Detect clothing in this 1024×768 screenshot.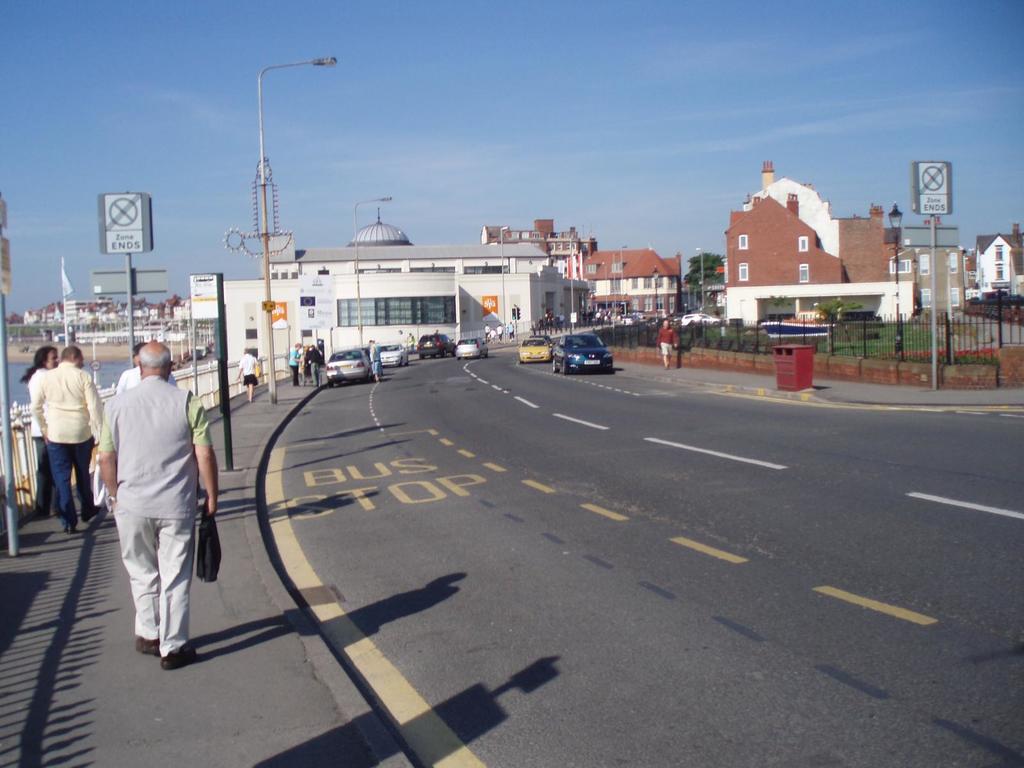
Detection: (27, 361, 45, 490).
